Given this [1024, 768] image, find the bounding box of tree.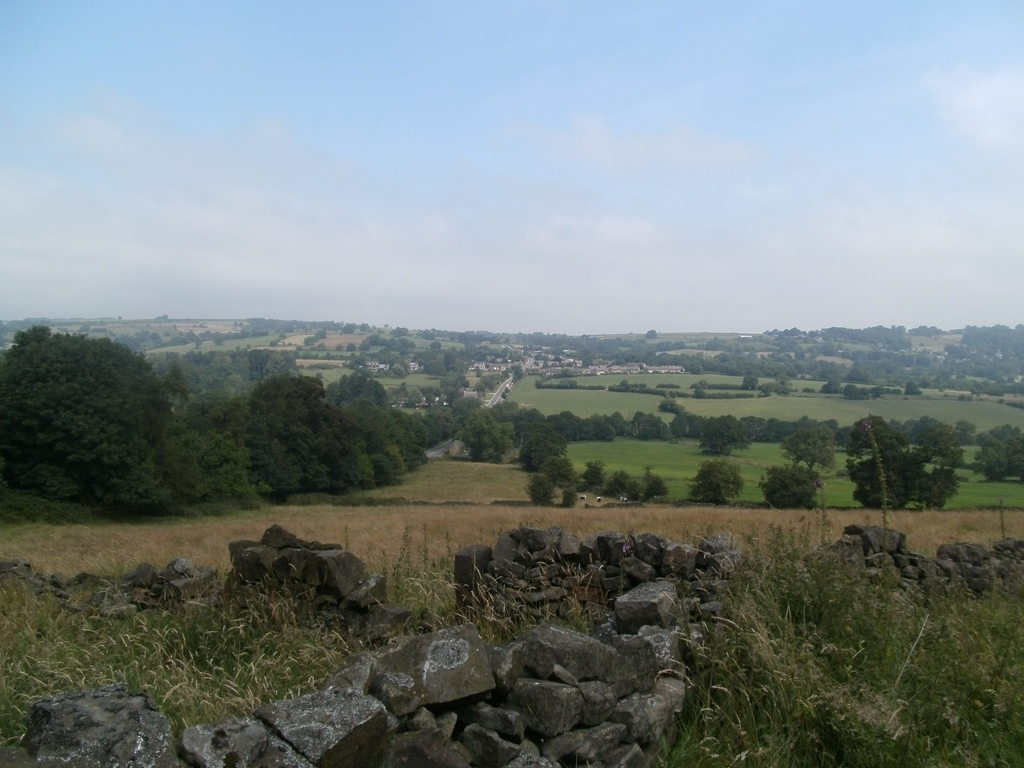
638 466 676 502.
